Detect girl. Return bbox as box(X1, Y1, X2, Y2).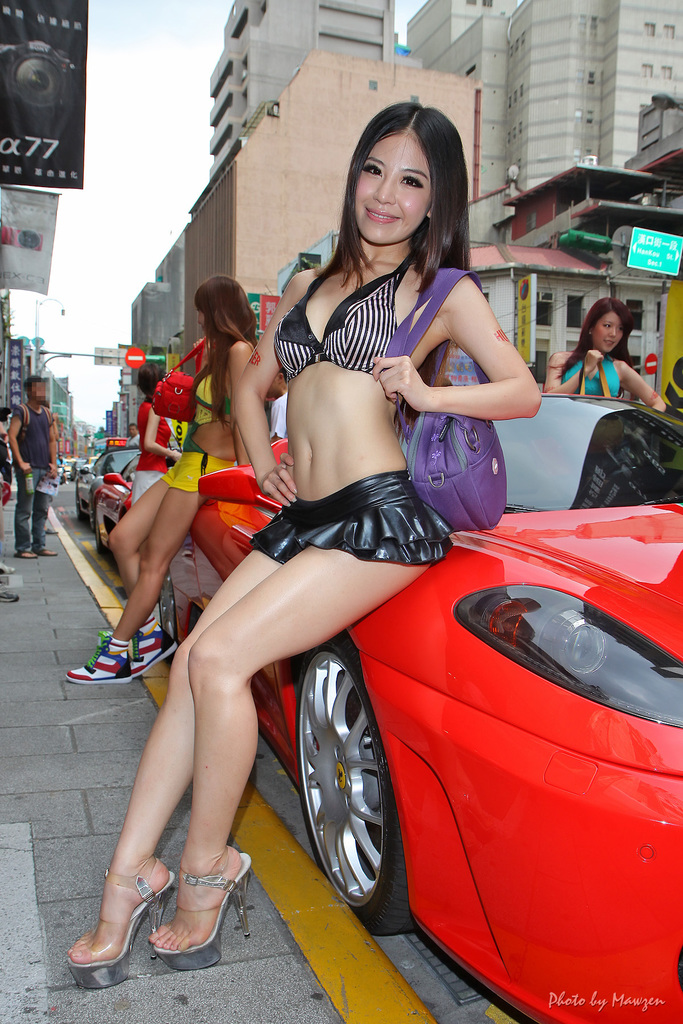
box(60, 271, 263, 685).
